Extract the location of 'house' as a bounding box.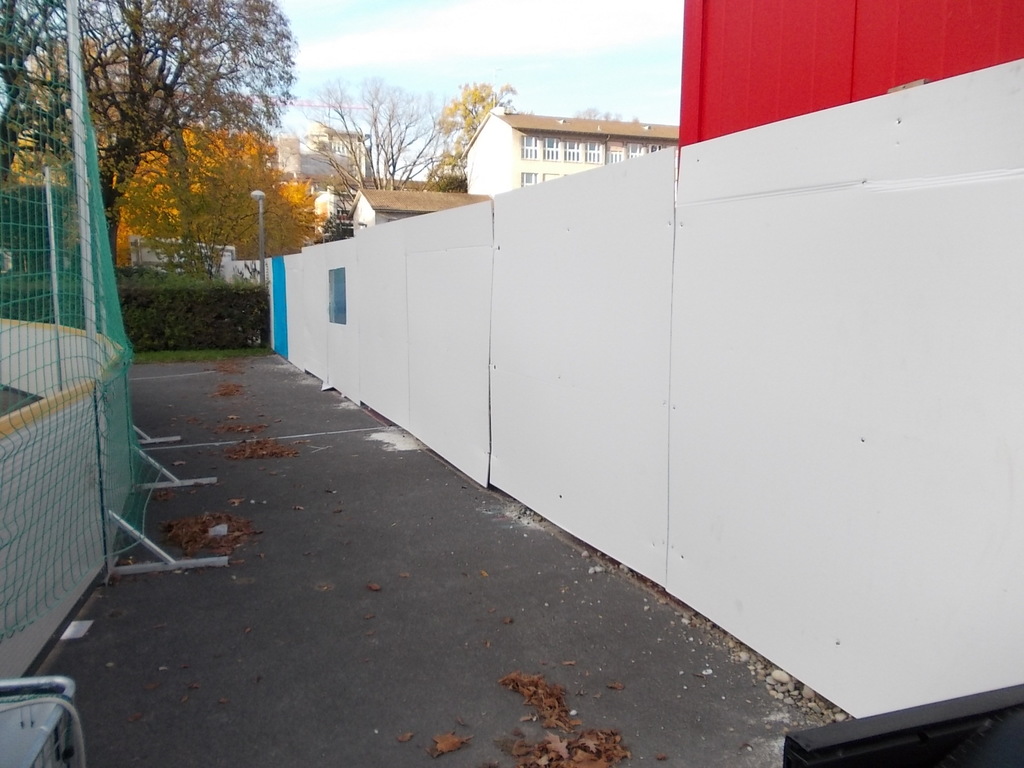
[x1=456, y1=100, x2=680, y2=199].
